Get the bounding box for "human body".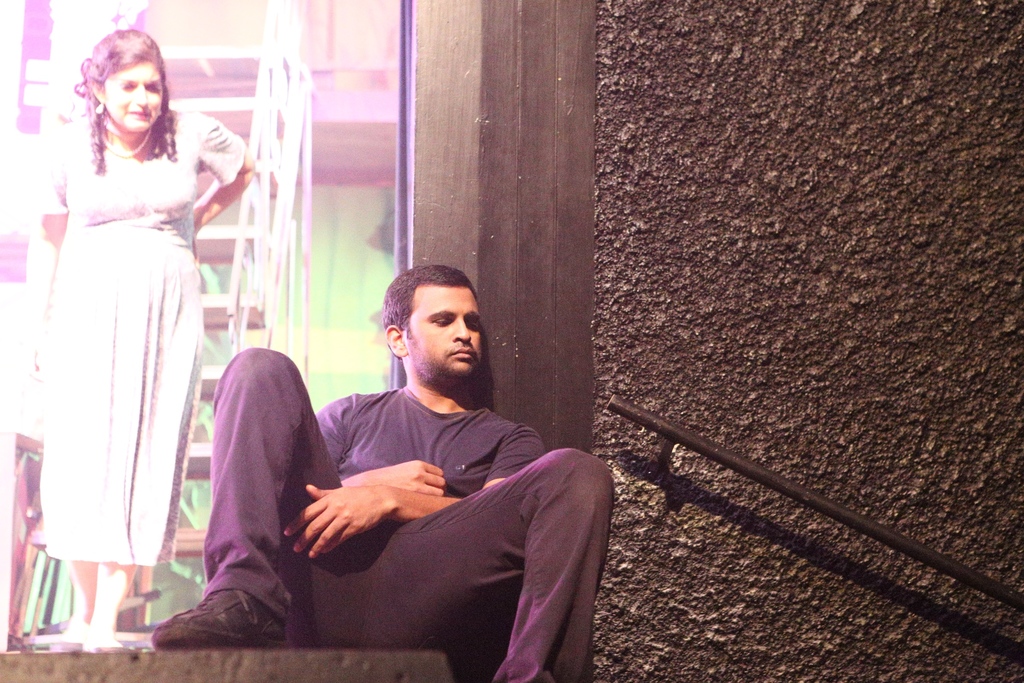
rect(147, 345, 614, 682).
